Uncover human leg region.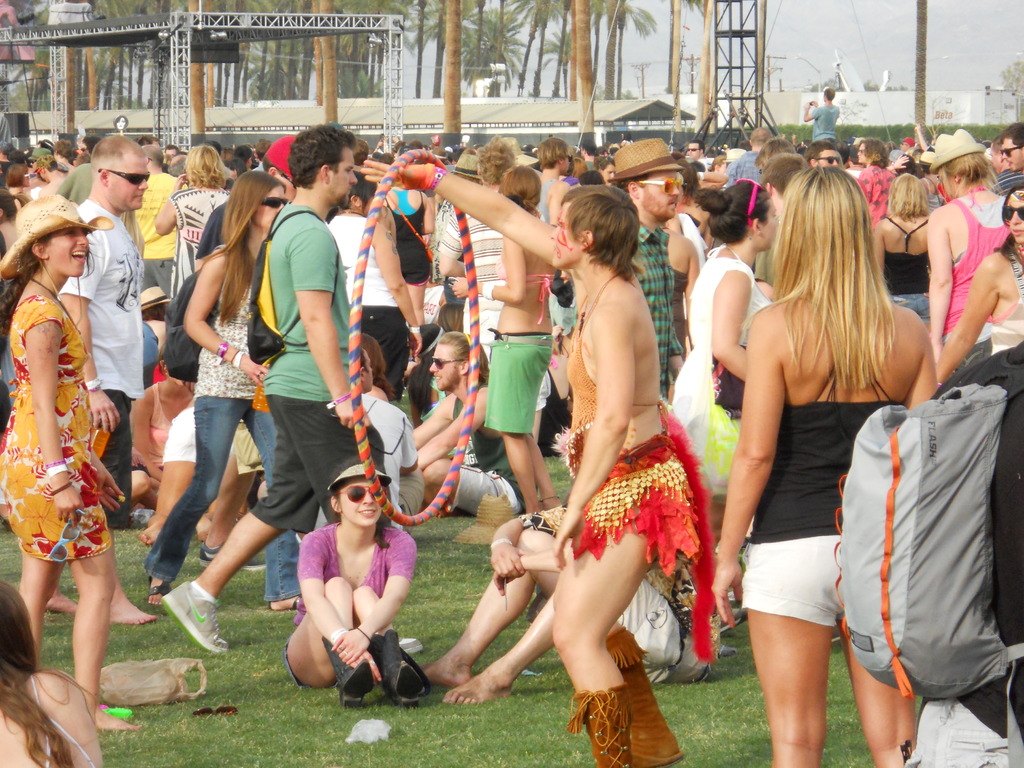
Uncovered: {"left": 429, "top": 458, "right": 511, "bottom": 516}.
